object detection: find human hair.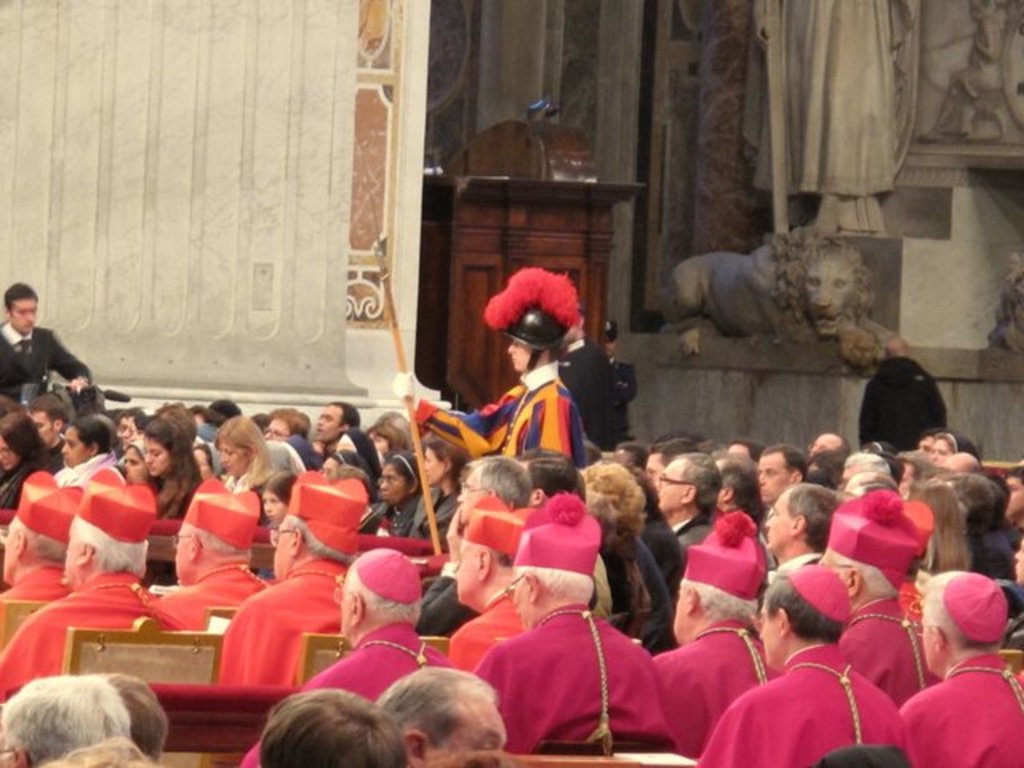
box=[186, 400, 216, 421].
